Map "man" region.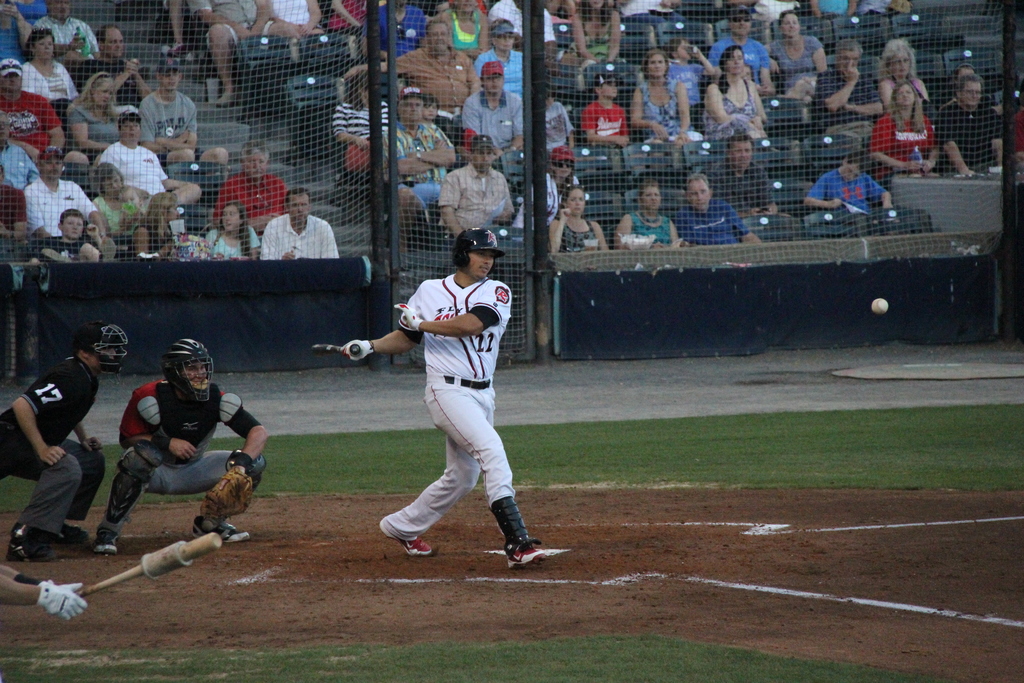
Mapped to box=[701, 4, 785, 91].
